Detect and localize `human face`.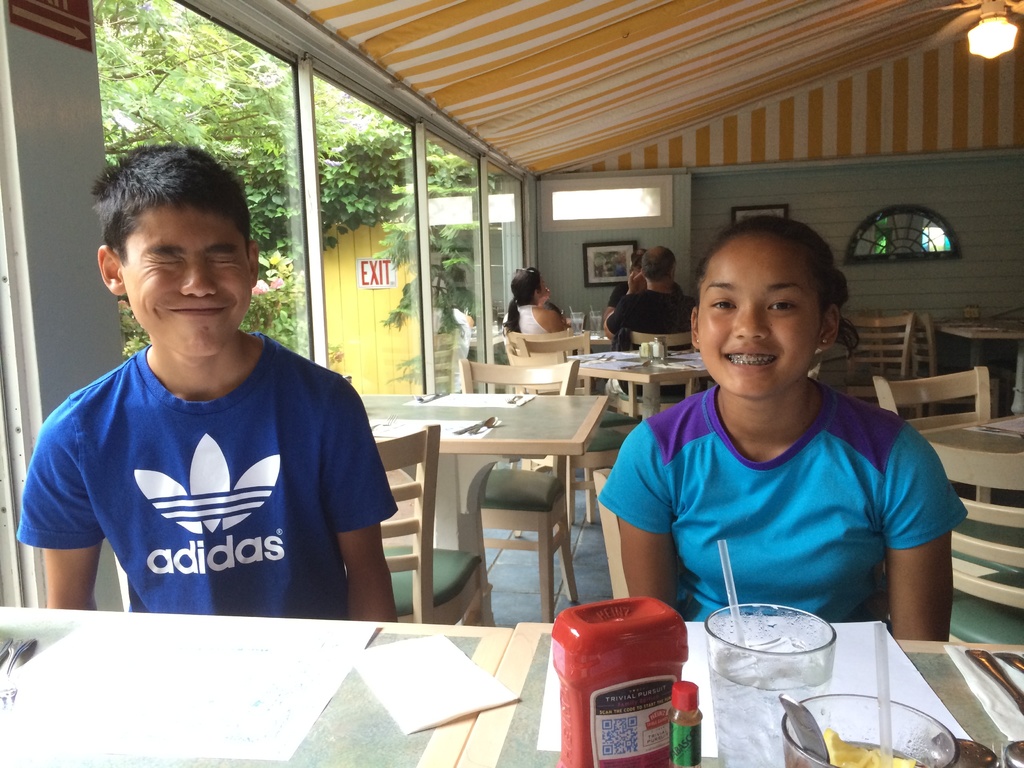
Localized at <region>695, 230, 814, 400</region>.
